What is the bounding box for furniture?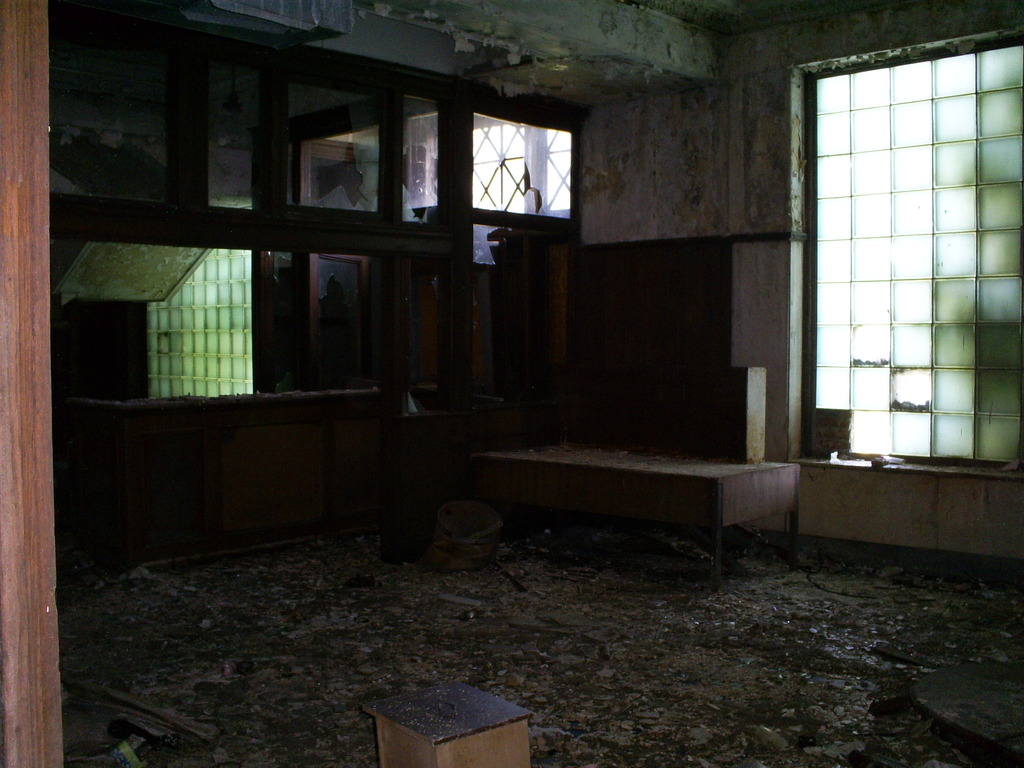
{"x1": 791, "y1": 461, "x2": 1023, "y2": 550}.
